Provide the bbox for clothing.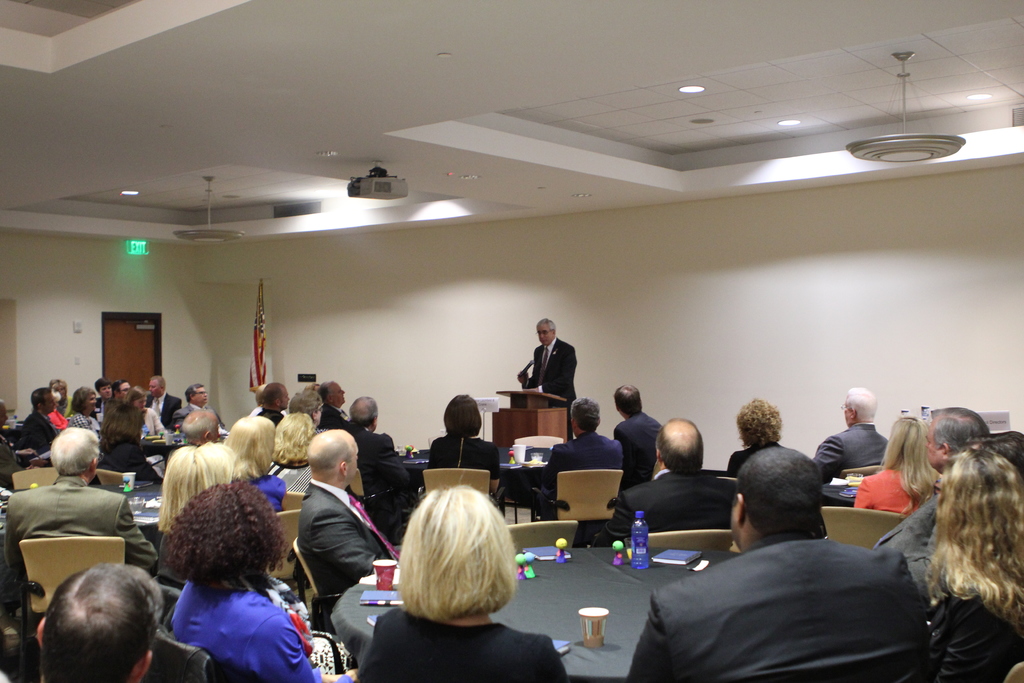
(x1=262, y1=452, x2=314, y2=492).
